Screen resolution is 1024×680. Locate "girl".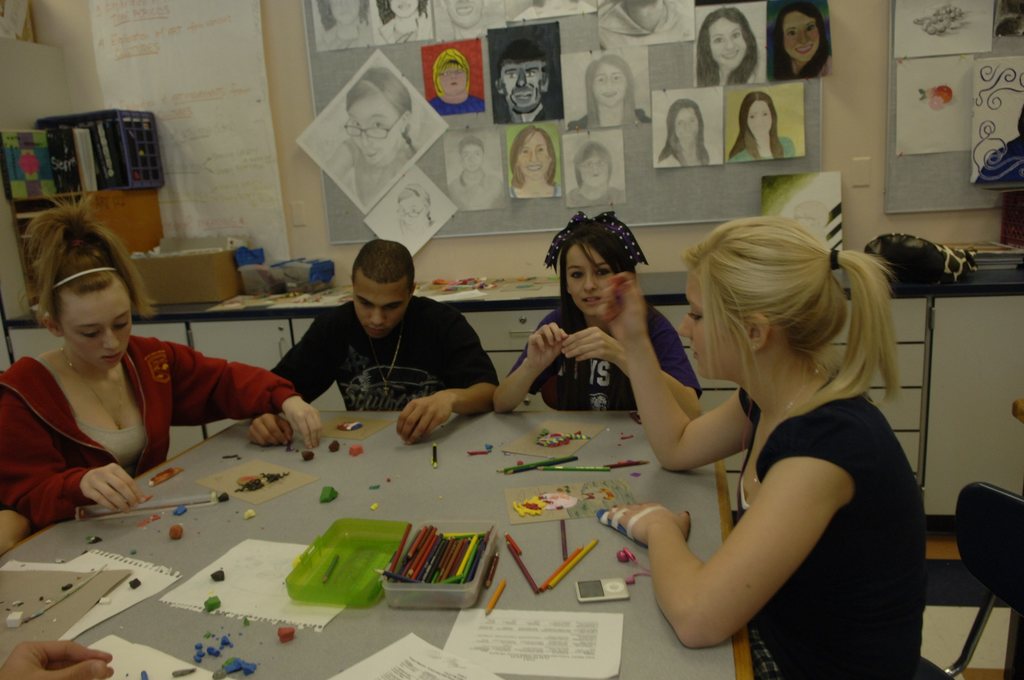
[428,51,486,117].
